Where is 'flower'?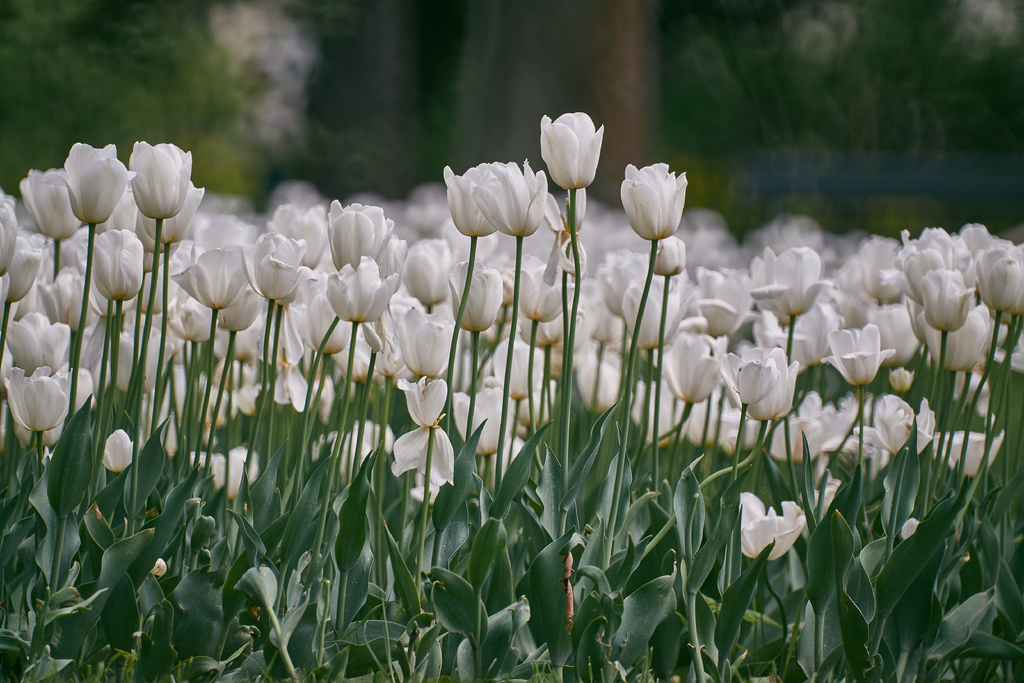
(x1=492, y1=329, x2=548, y2=402).
